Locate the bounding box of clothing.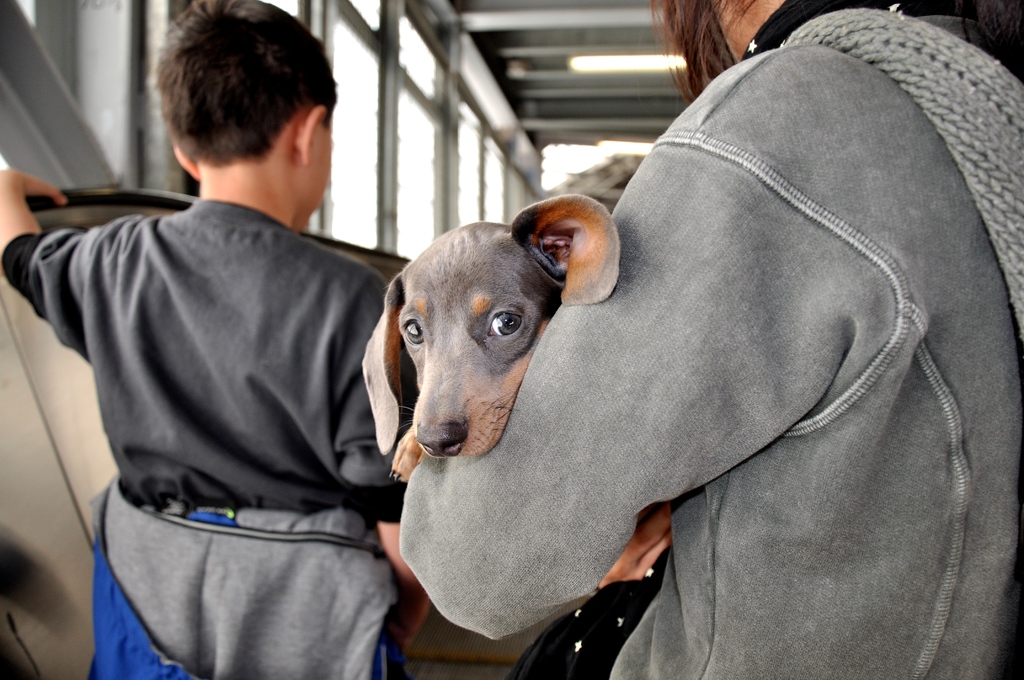
Bounding box: bbox(508, 544, 671, 679).
